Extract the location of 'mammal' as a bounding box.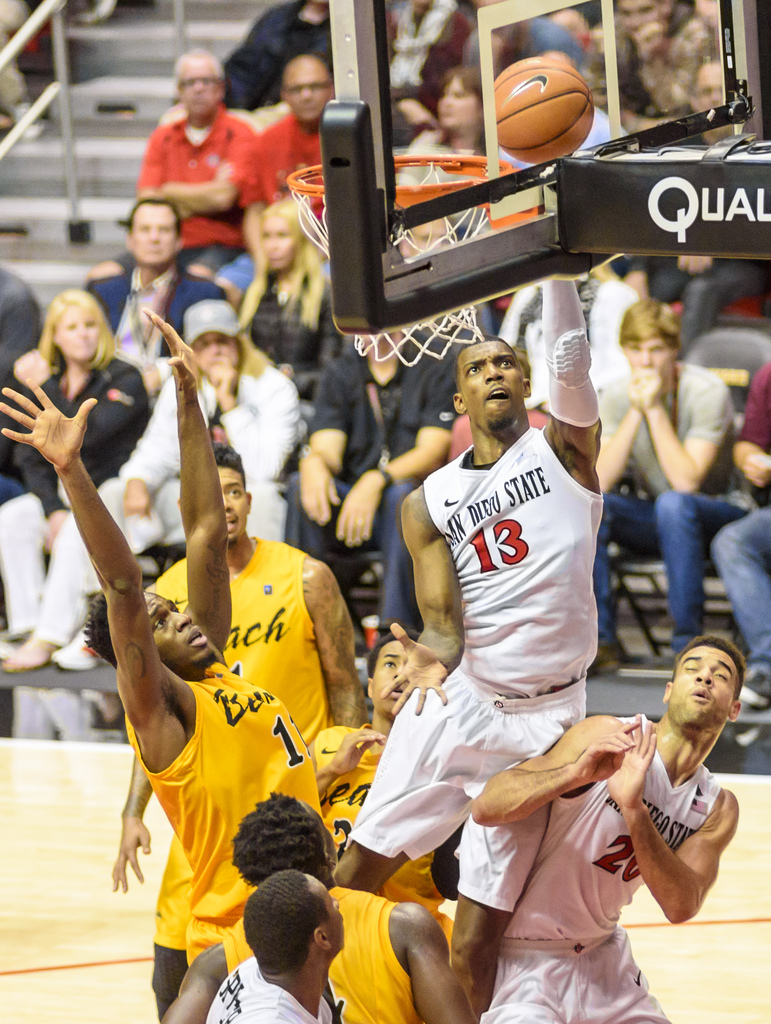
{"left": 301, "top": 623, "right": 444, "bottom": 968}.
